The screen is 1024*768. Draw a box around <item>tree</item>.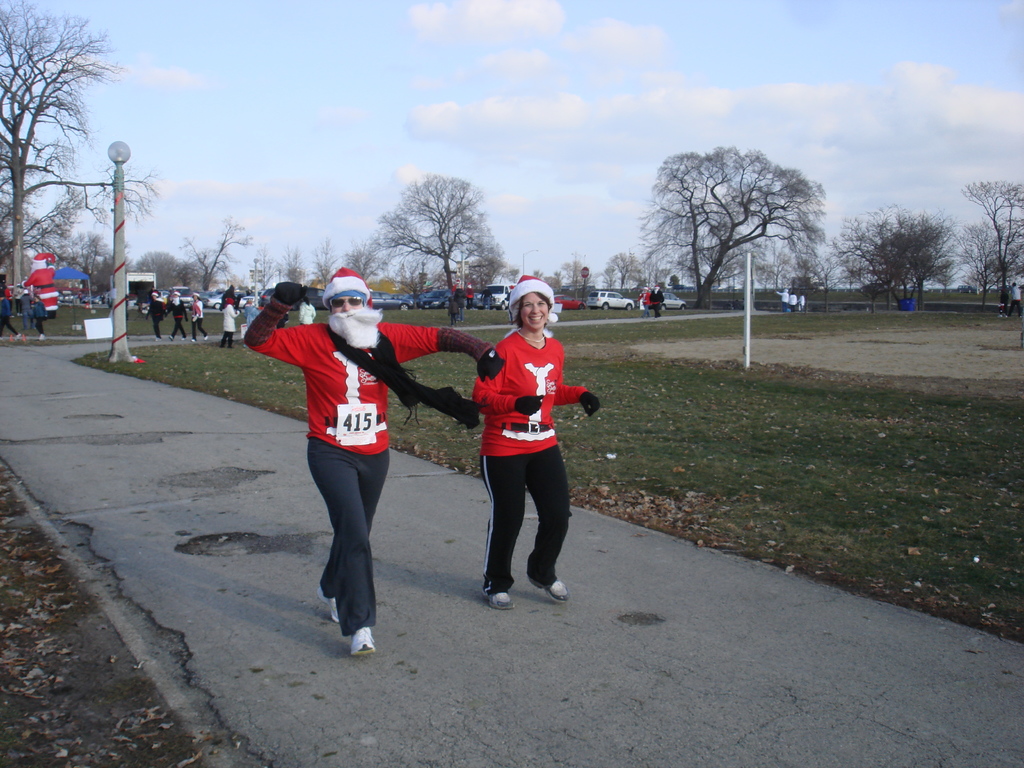
596 259 618 304.
